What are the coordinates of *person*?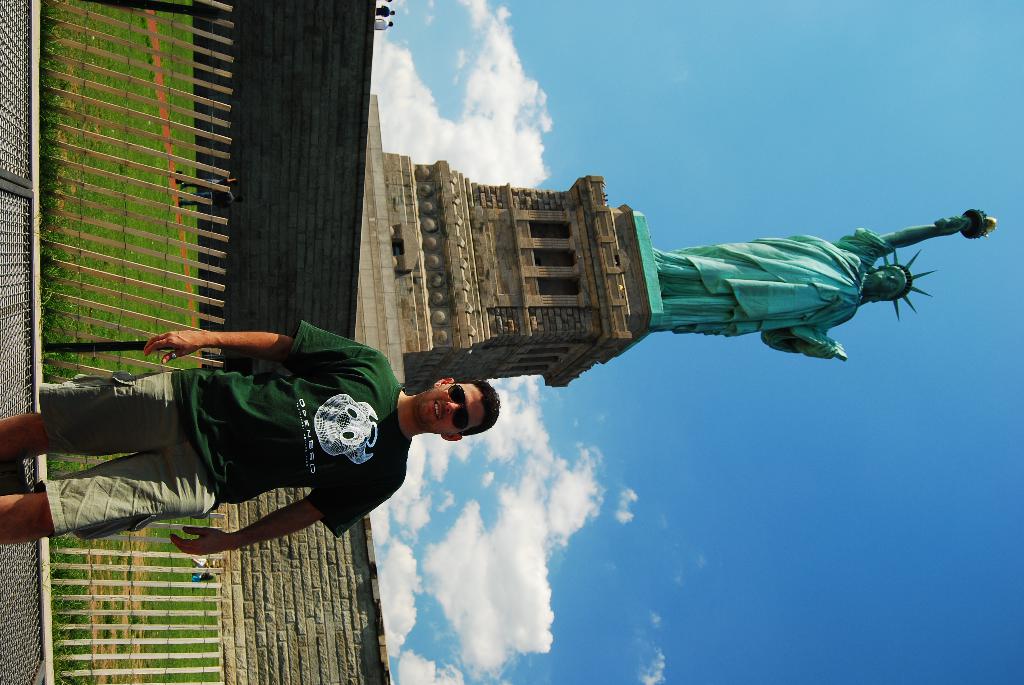
[x1=0, y1=317, x2=504, y2=560].
